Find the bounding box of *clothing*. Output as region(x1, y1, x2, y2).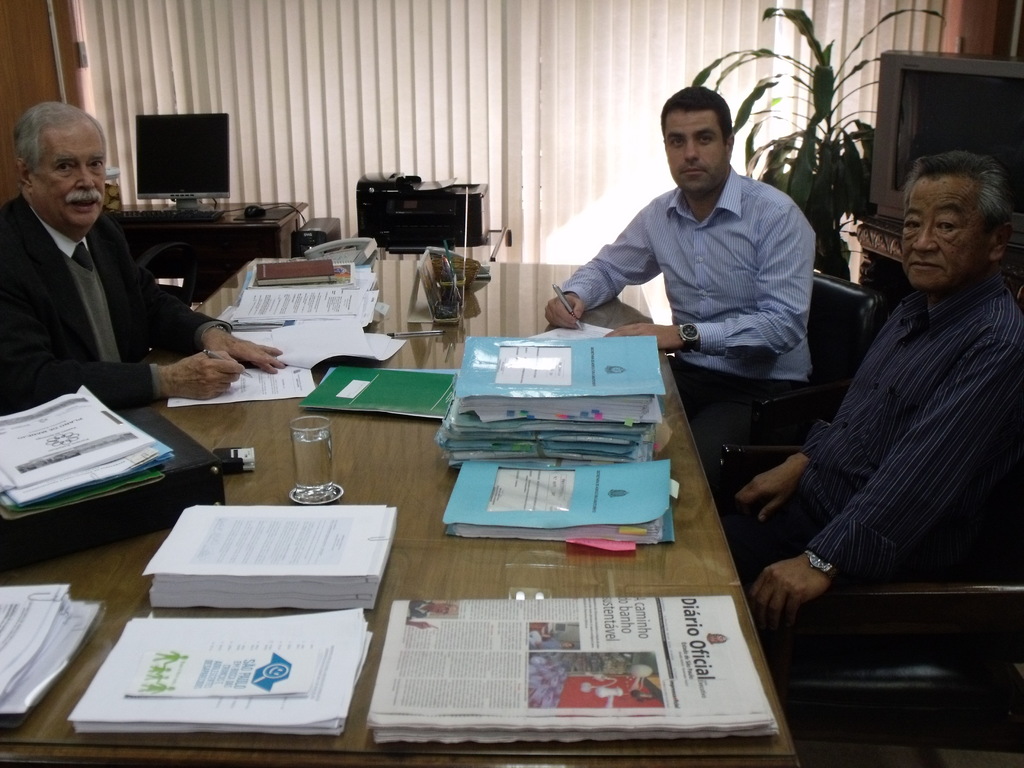
region(565, 163, 807, 458).
